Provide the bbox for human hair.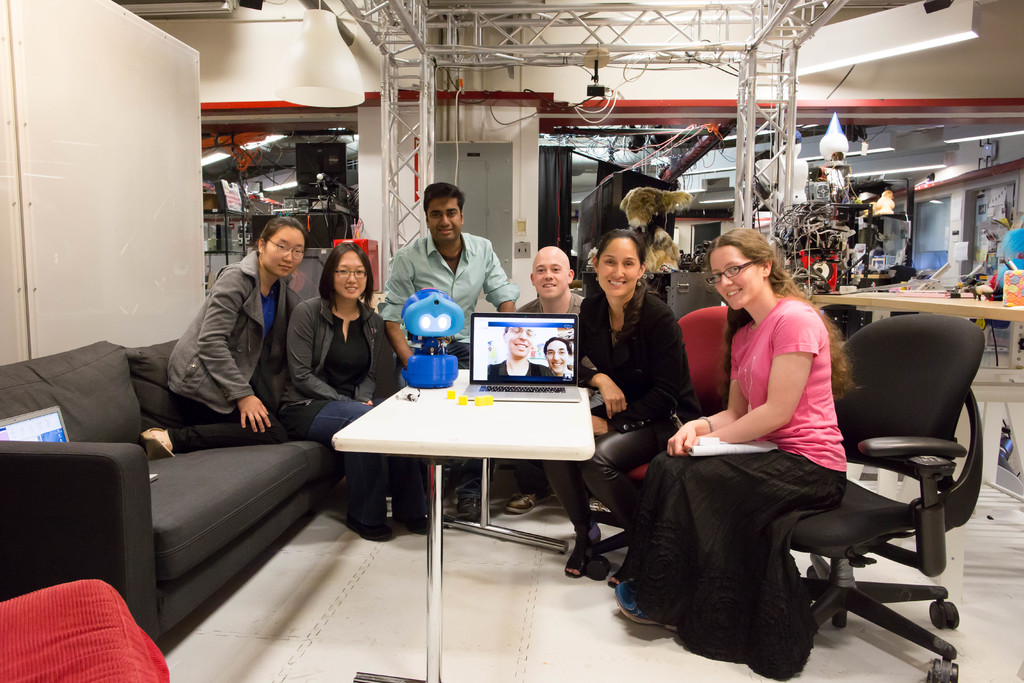
(left=428, top=180, right=468, bottom=209).
